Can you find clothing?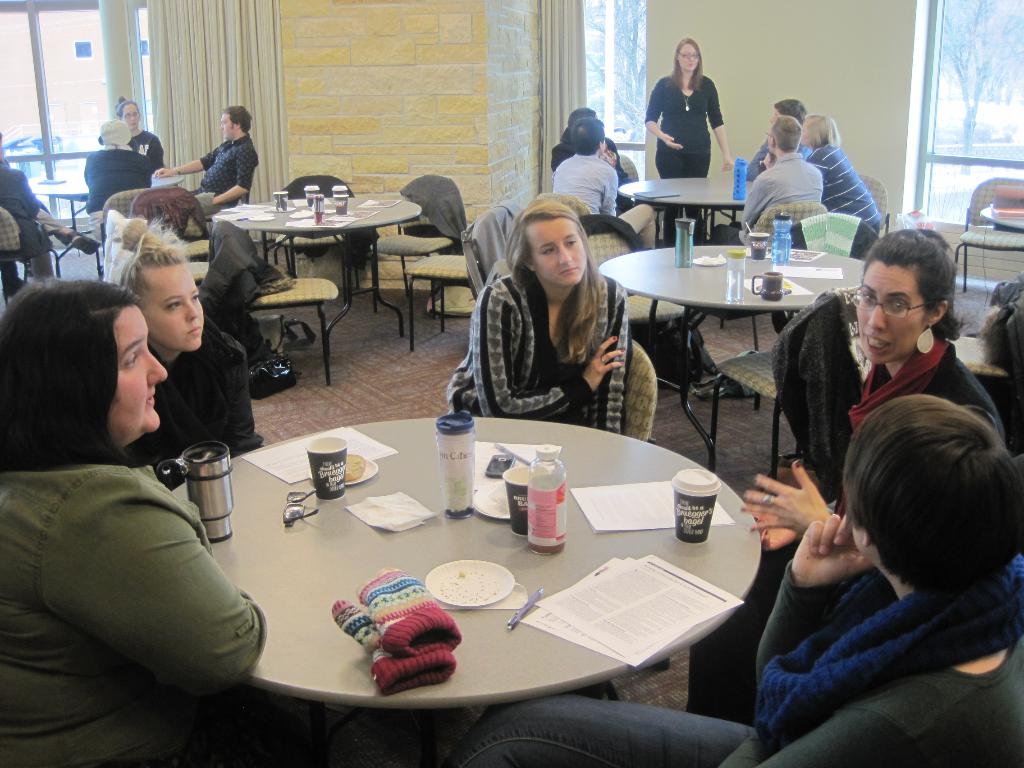
Yes, bounding box: x1=399 y1=173 x2=467 y2=255.
